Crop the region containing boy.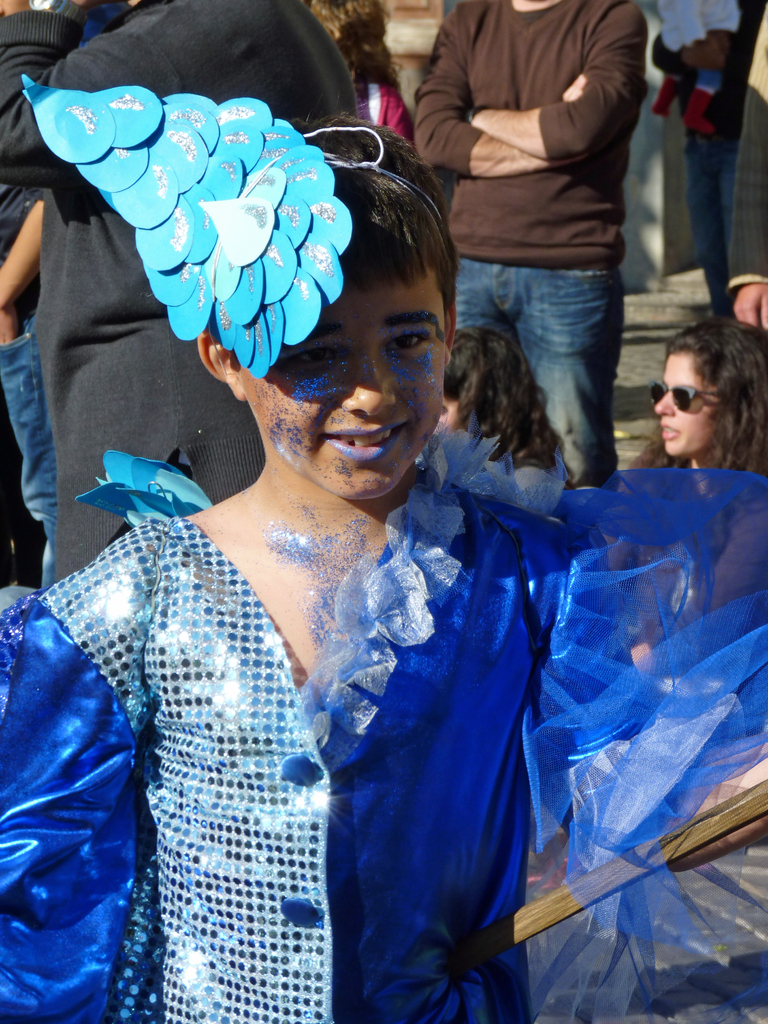
Crop region: rect(46, 79, 595, 1000).
